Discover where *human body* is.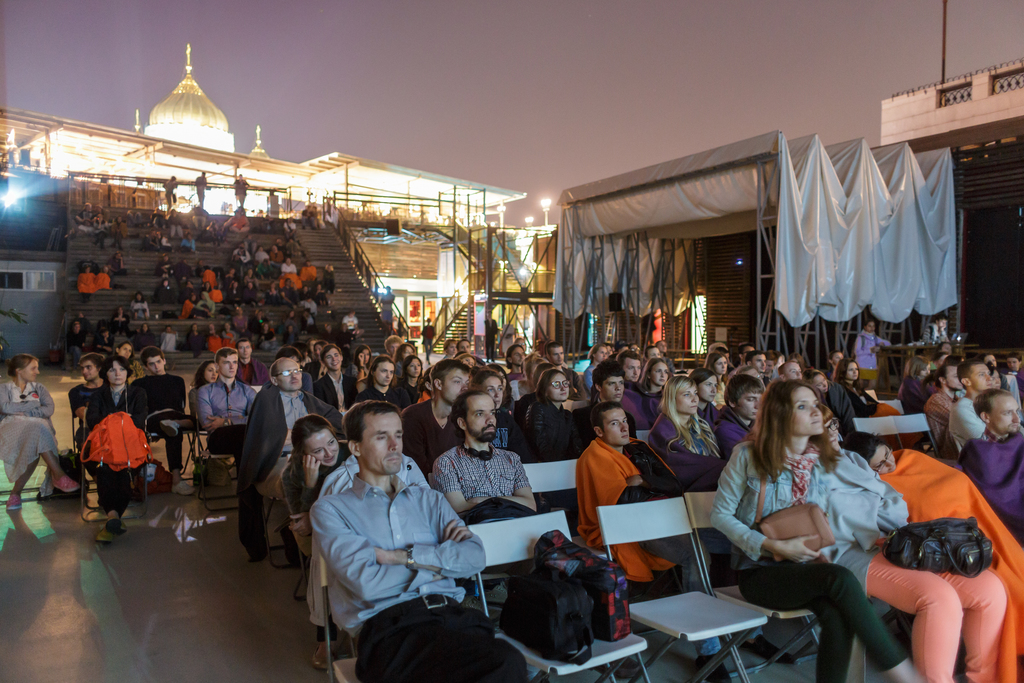
Discovered at [951, 358, 1001, 446].
